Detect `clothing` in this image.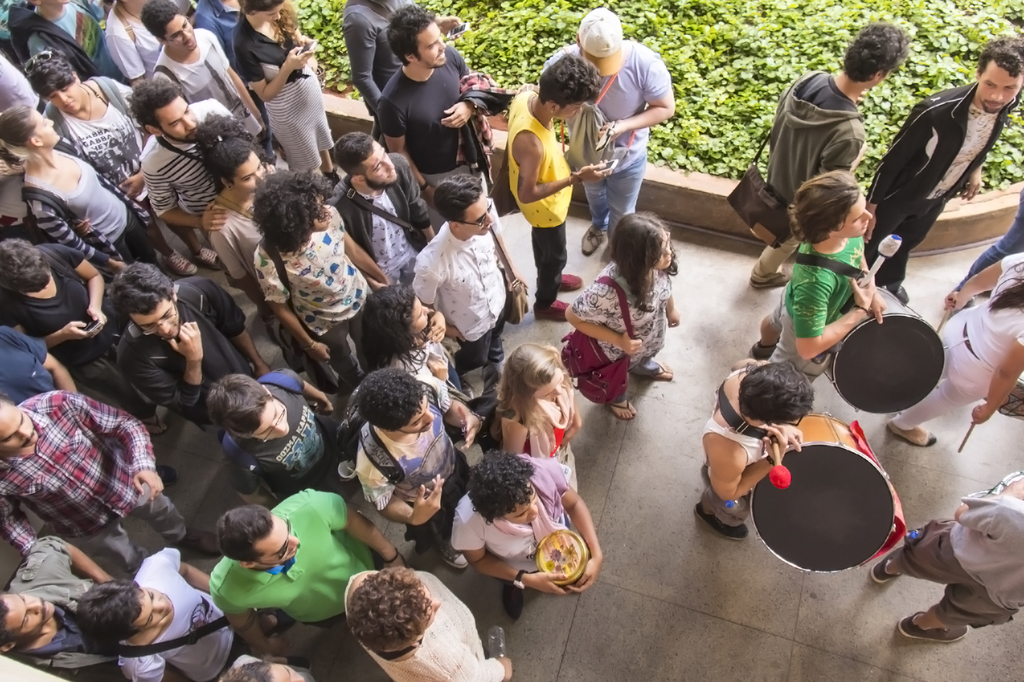
Detection: l=703, t=365, r=770, b=528.
